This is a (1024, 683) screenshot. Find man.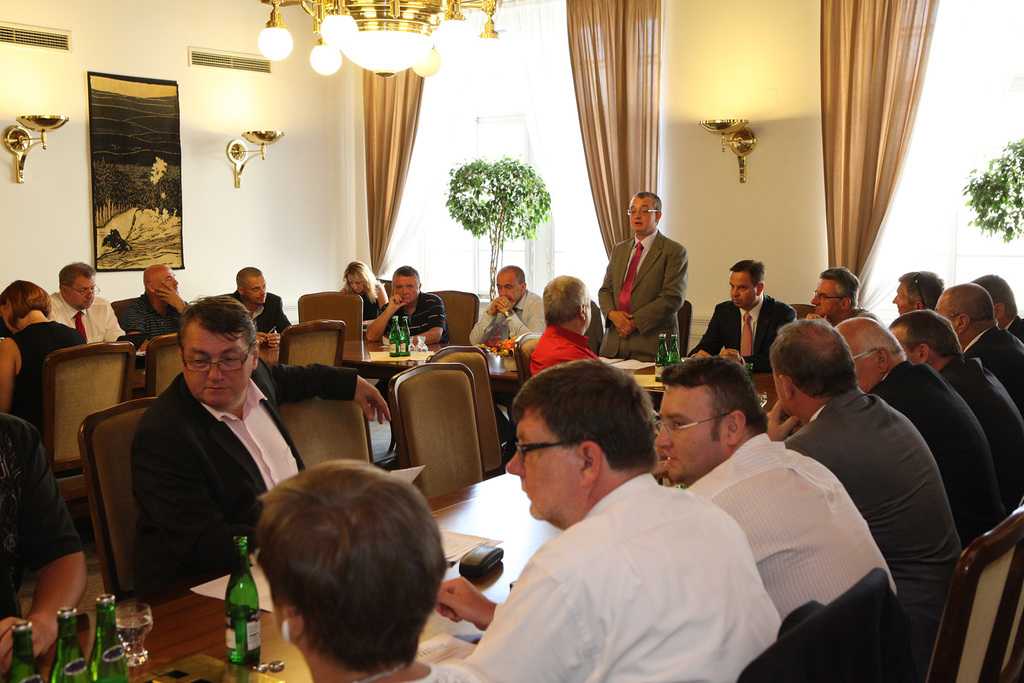
Bounding box: (x1=935, y1=283, x2=1023, y2=416).
